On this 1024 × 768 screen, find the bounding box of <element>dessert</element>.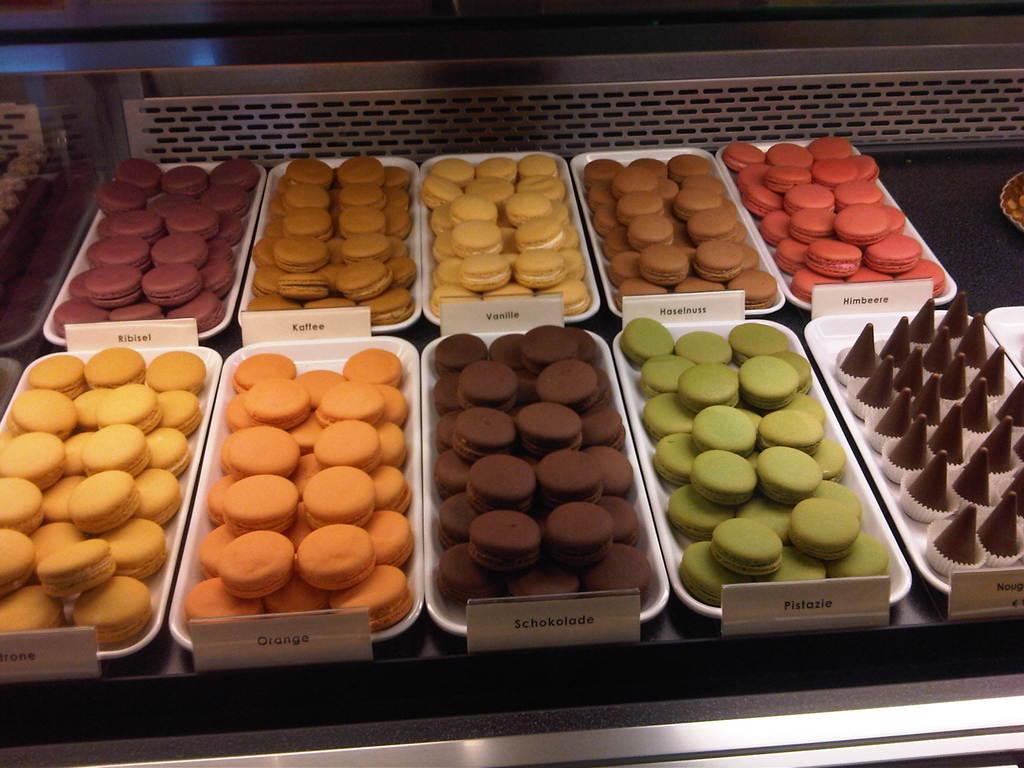
Bounding box: [left=584, top=159, right=620, bottom=181].
